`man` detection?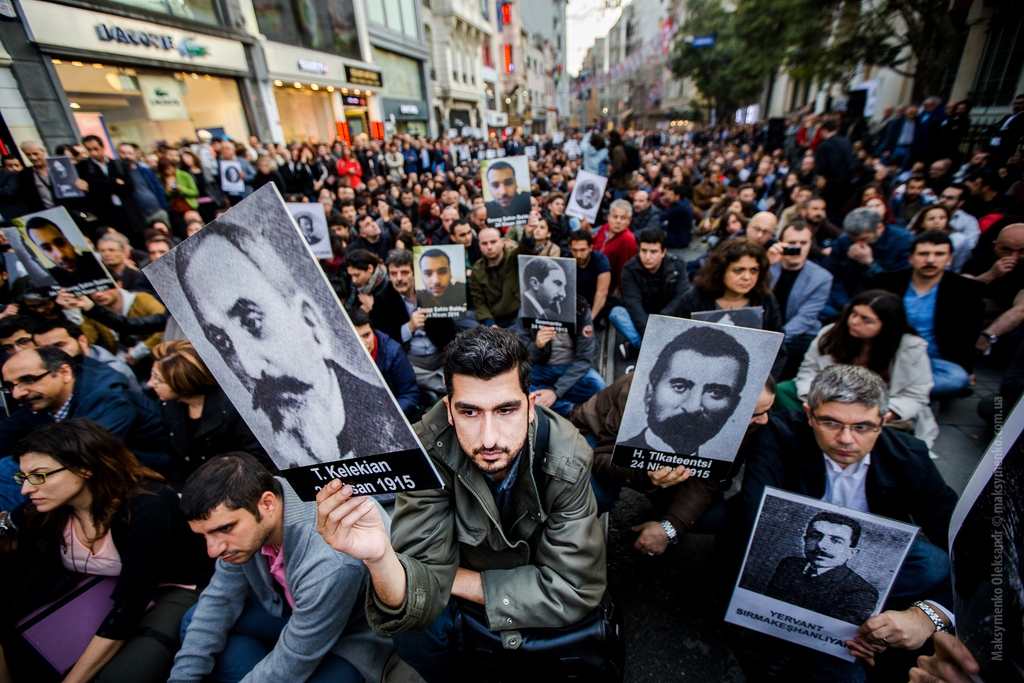
(left=75, top=131, right=141, bottom=235)
